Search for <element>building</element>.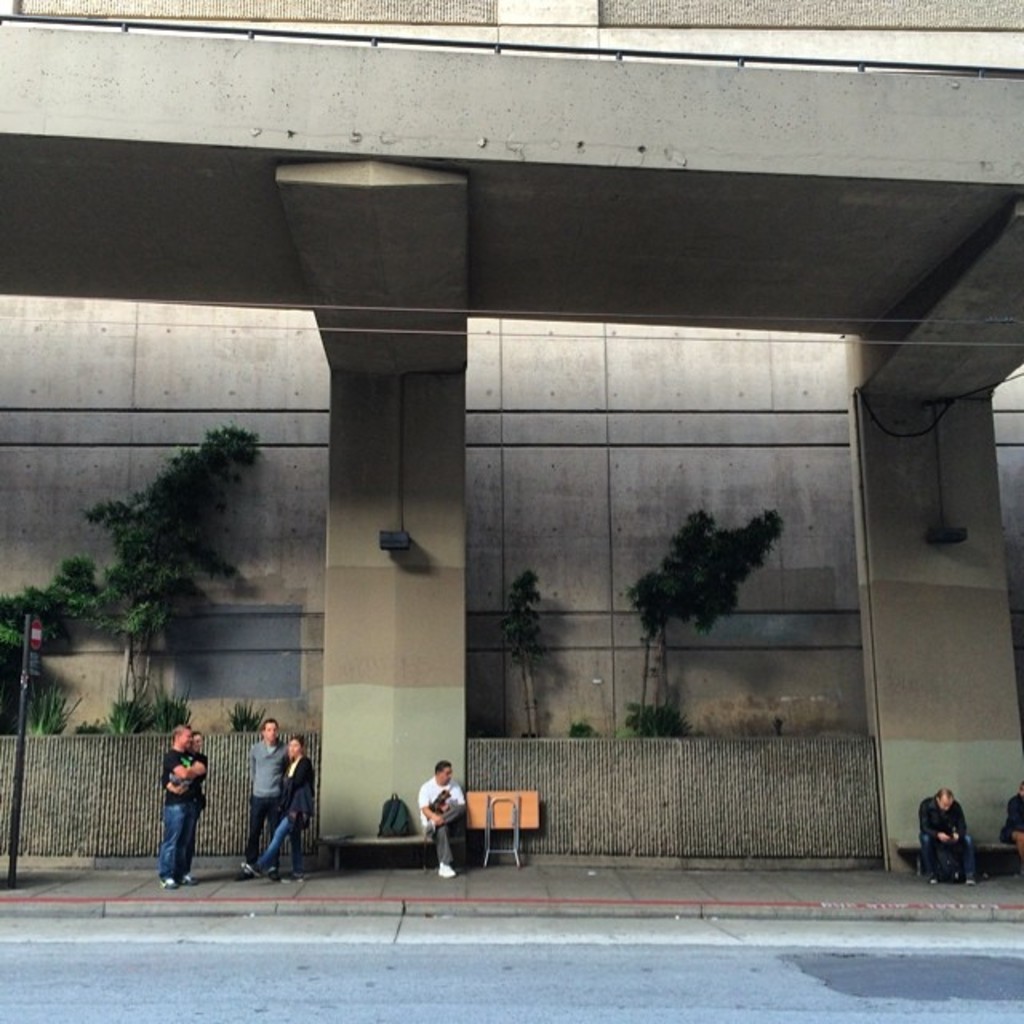
Found at box(0, 0, 1022, 859).
